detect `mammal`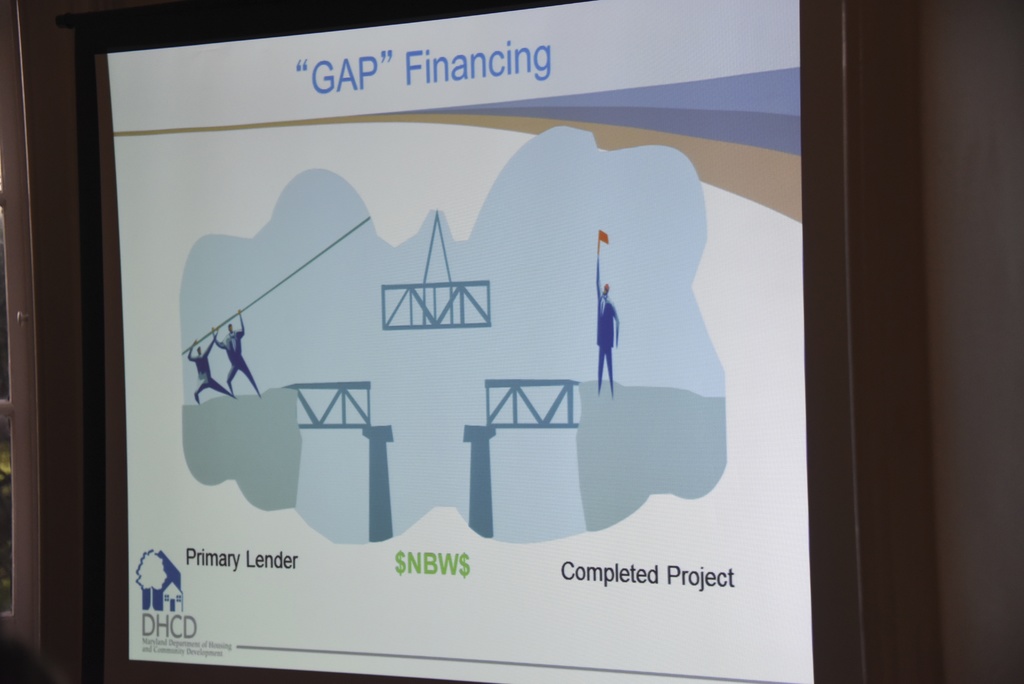
587,275,634,391
